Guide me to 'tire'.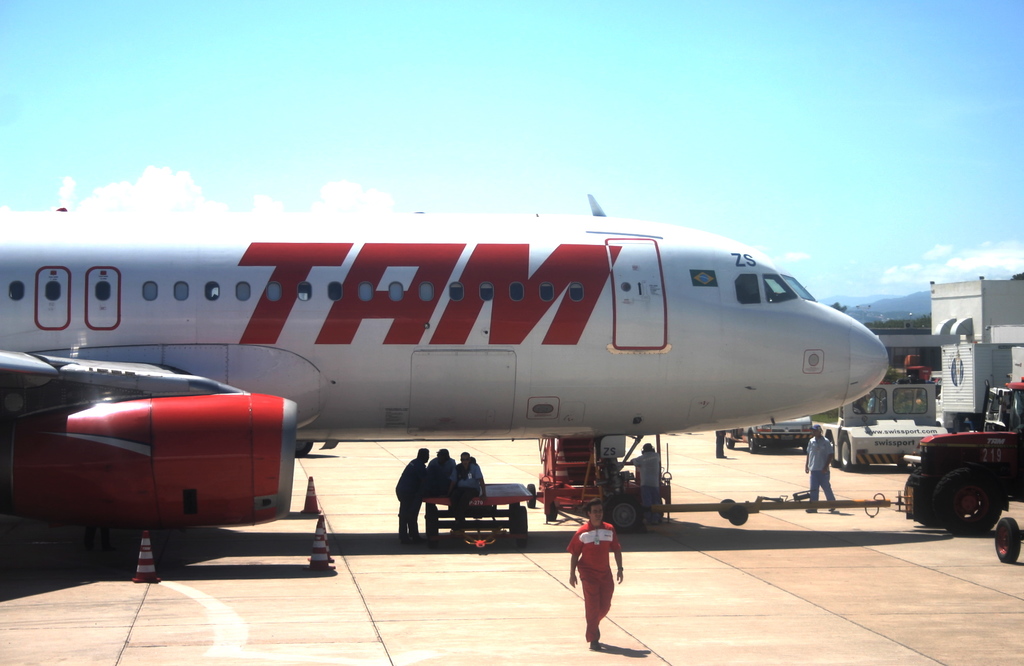
Guidance: <region>548, 500, 557, 521</region>.
